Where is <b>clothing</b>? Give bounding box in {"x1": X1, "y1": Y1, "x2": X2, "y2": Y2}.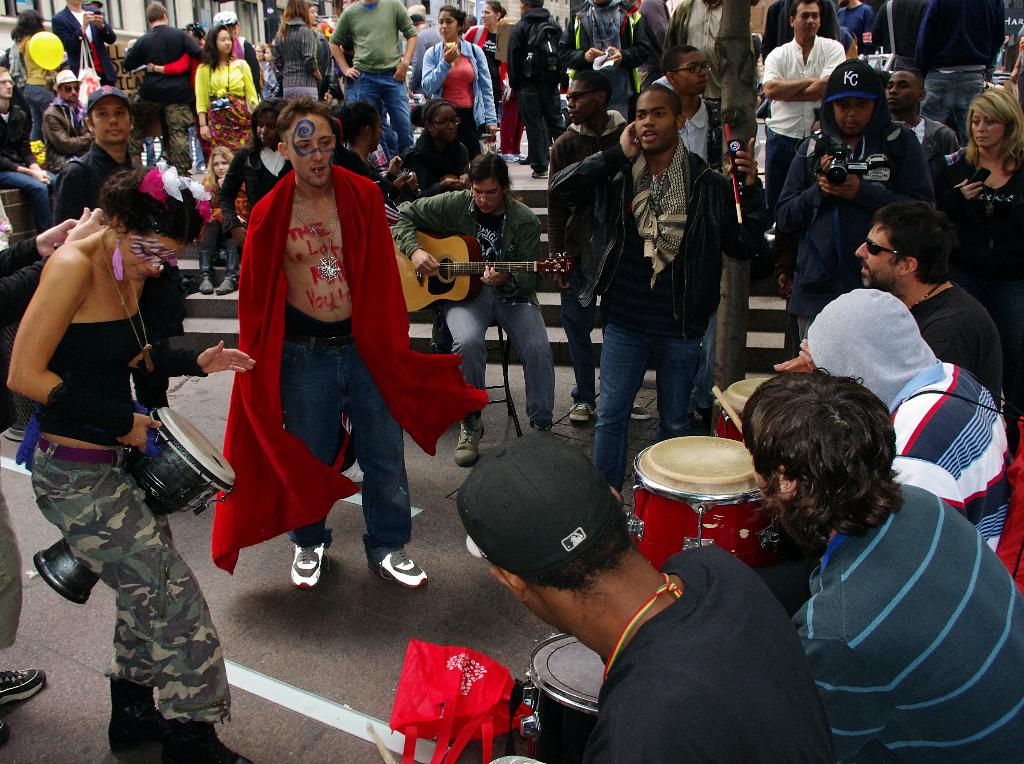
{"x1": 772, "y1": 273, "x2": 996, "y2": 412}.
